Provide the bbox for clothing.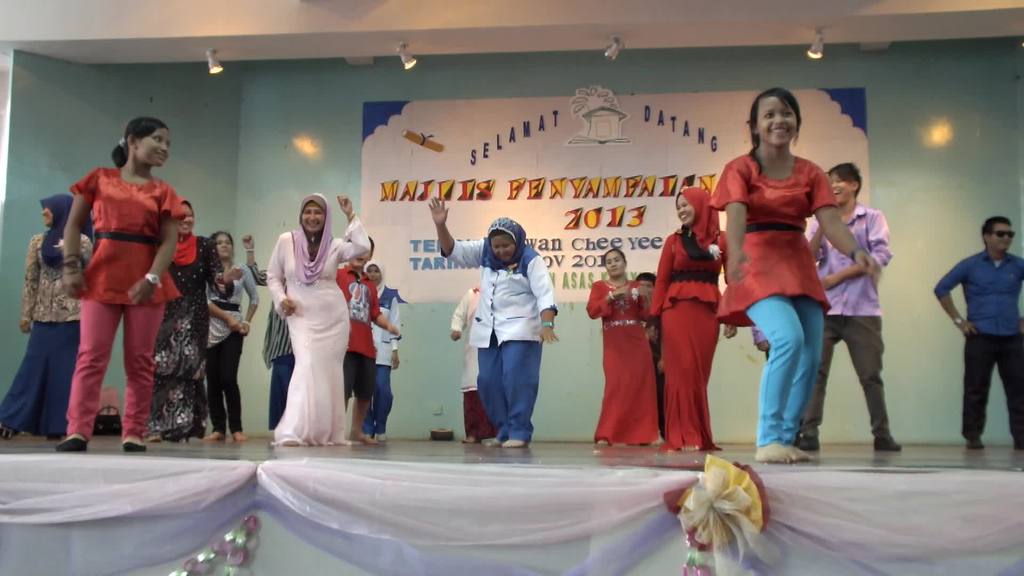
(x1=458, y1=213, x2=550, y2=438).
